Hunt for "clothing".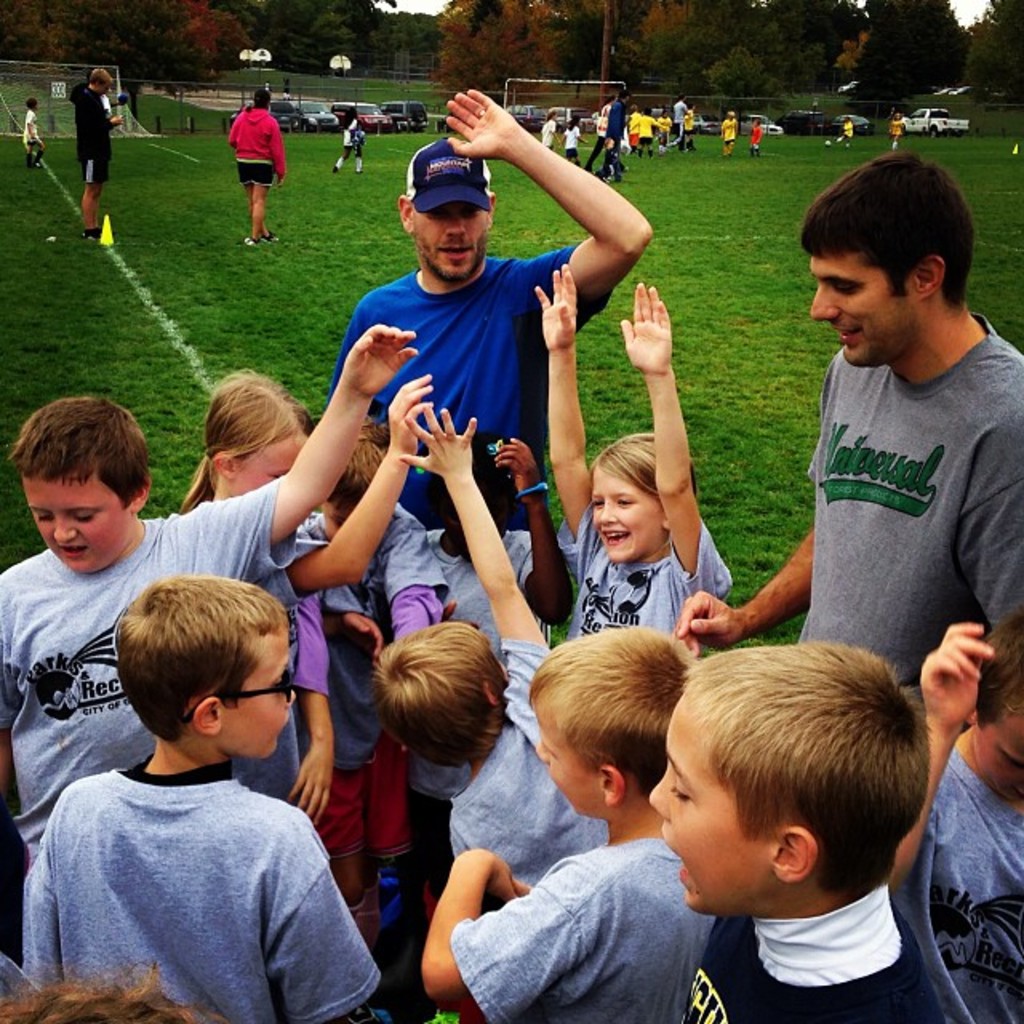
Hunted down at BBox(30, 718, 384, 1018).
